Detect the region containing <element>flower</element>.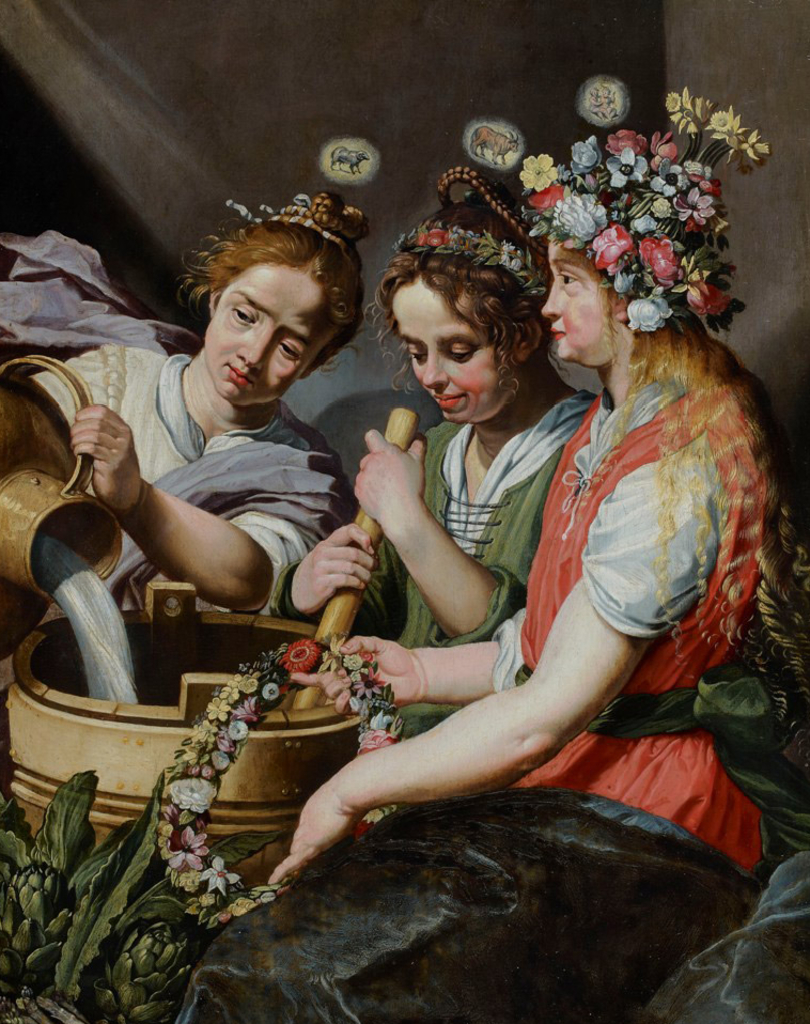
{"x1": 711, "y1": 108, "x2": 769, "y2": 171}.
